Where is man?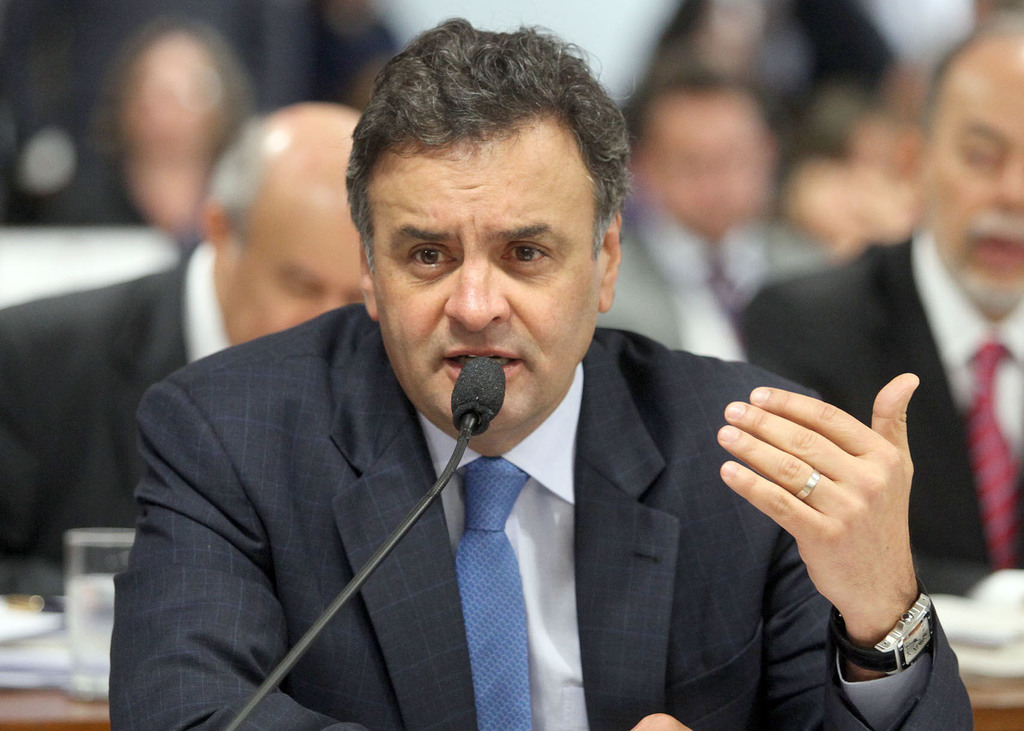
left=106, top=17, right=976, bottom=730.
